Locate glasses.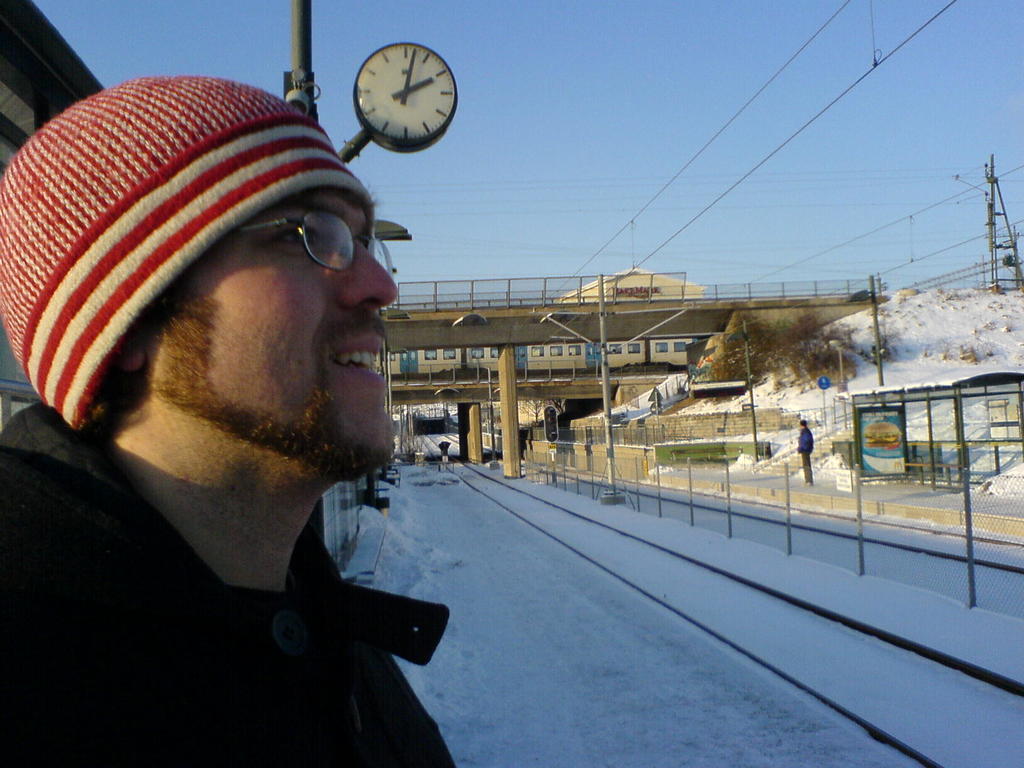
Bounding box: (left=230, top=209, right=398, bottom=274).
